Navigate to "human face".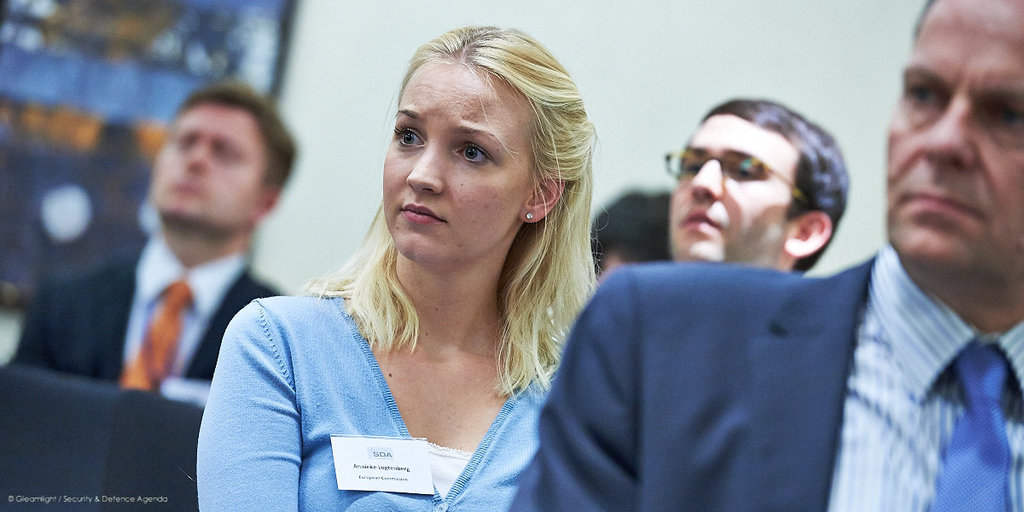
Navigation target: (left=153, top=96, right=277, bottom=247).
